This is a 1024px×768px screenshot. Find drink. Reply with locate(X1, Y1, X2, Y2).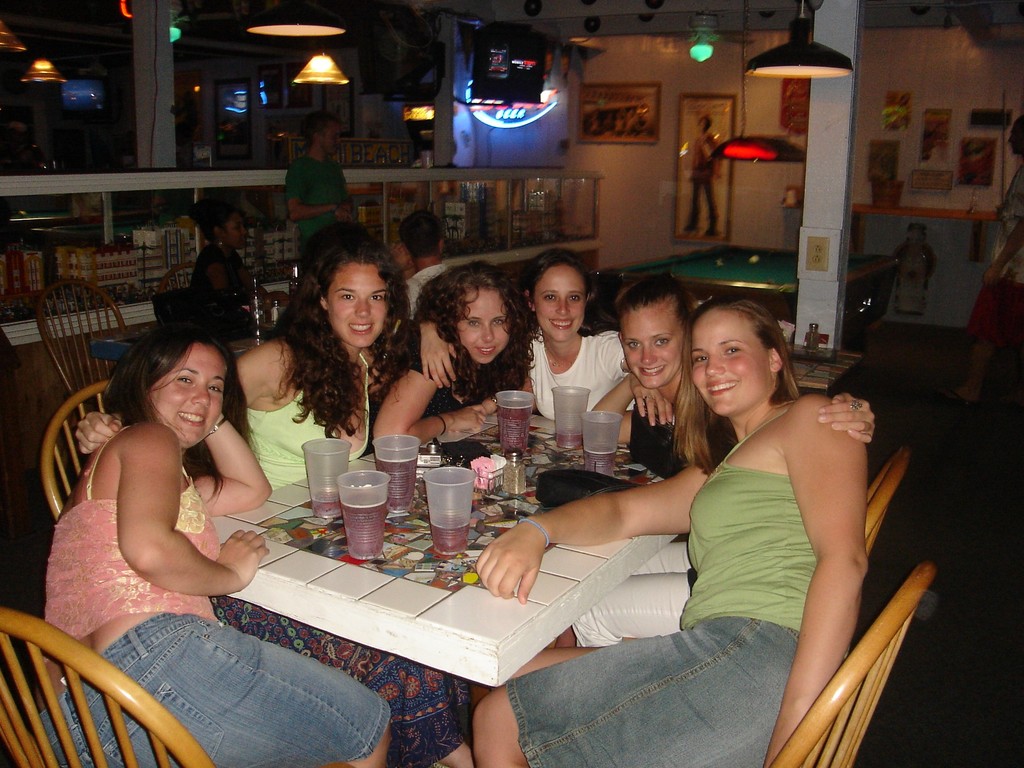
locate(583, 448, 616, 477).
